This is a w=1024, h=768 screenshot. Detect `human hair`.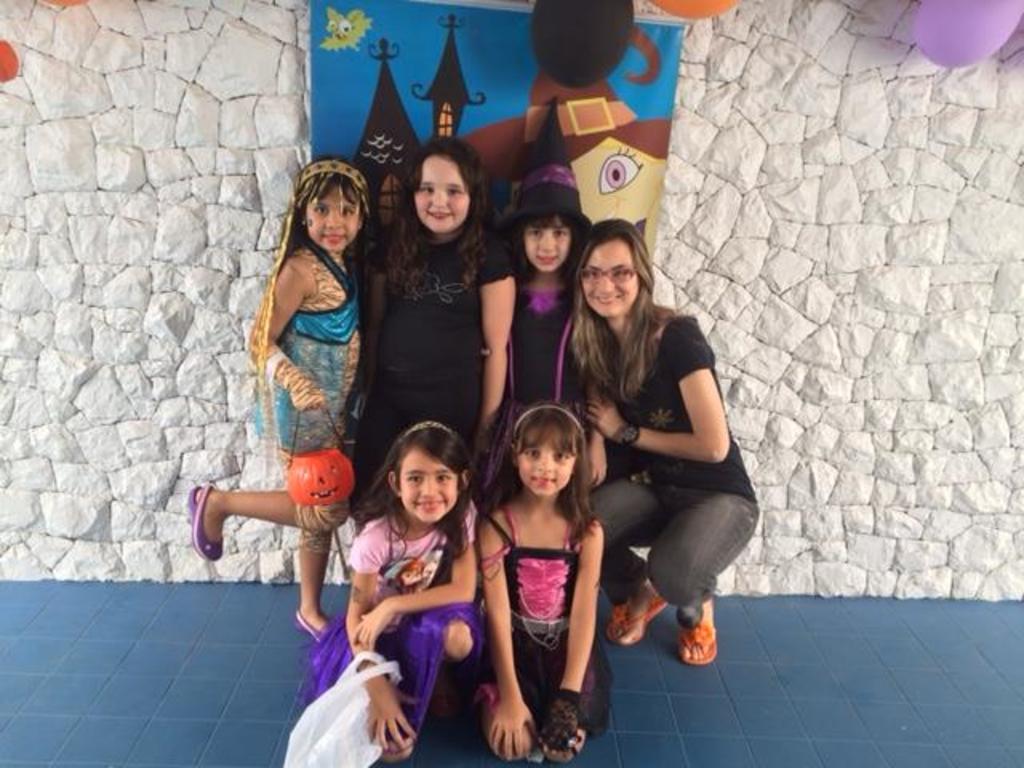
Rect(382, 131, 501, 294).
